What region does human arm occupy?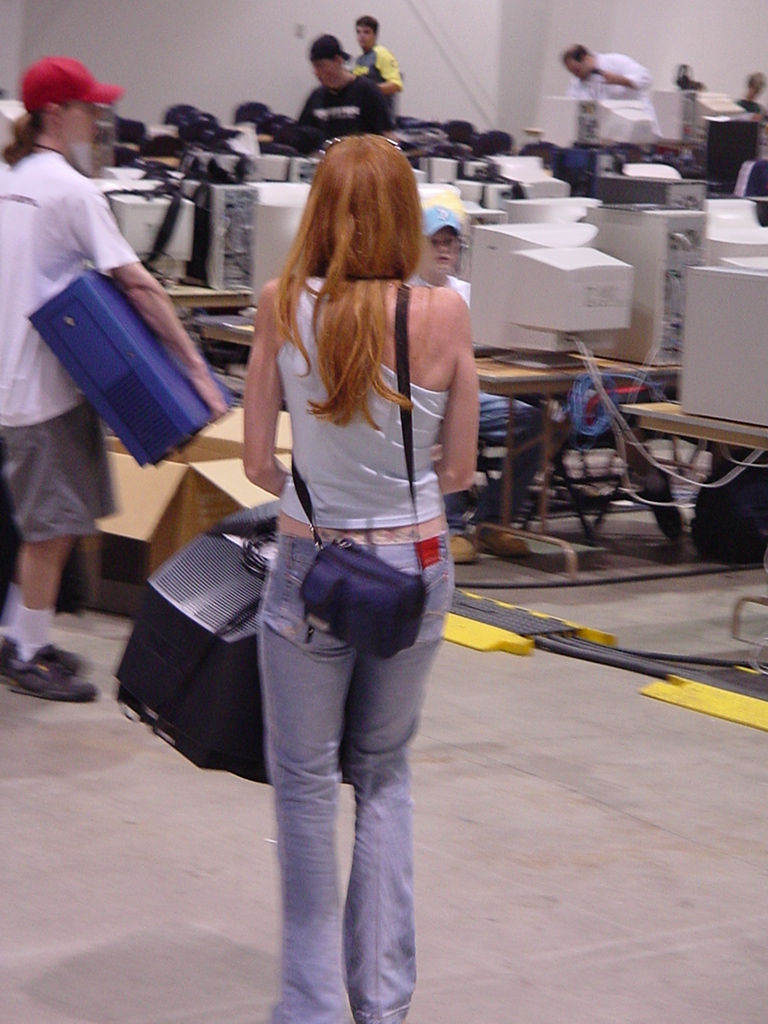
left=73, top=186, right=222, bottom=414.
